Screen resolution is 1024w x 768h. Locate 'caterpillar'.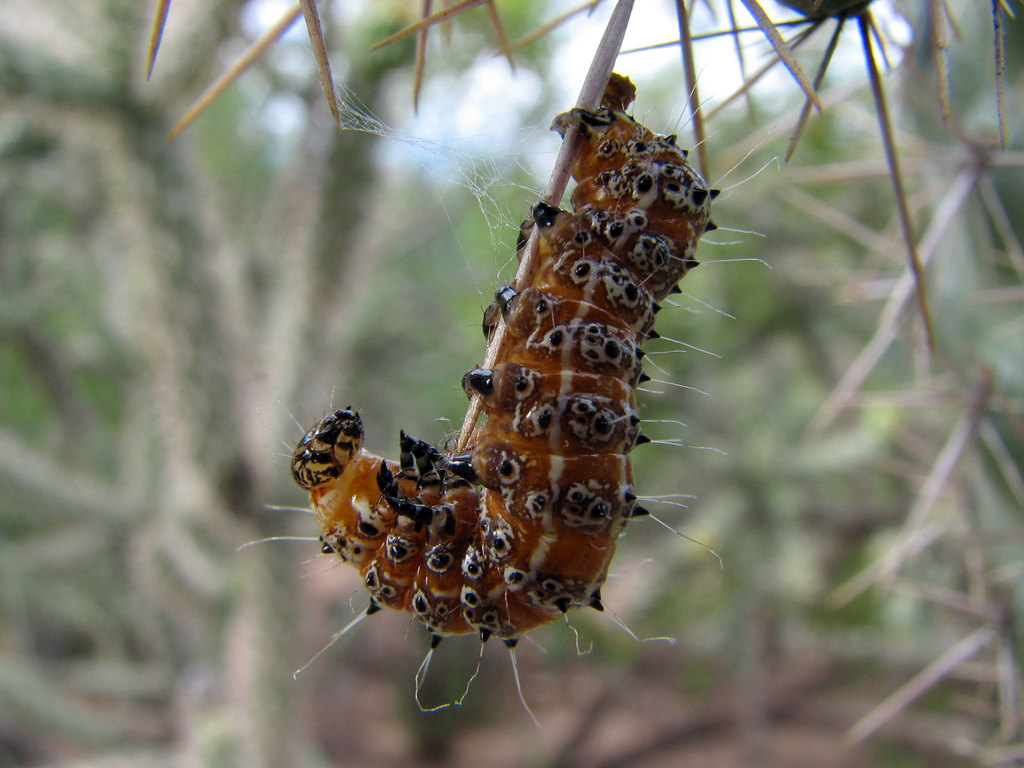
(239, 53, 787, 728).
